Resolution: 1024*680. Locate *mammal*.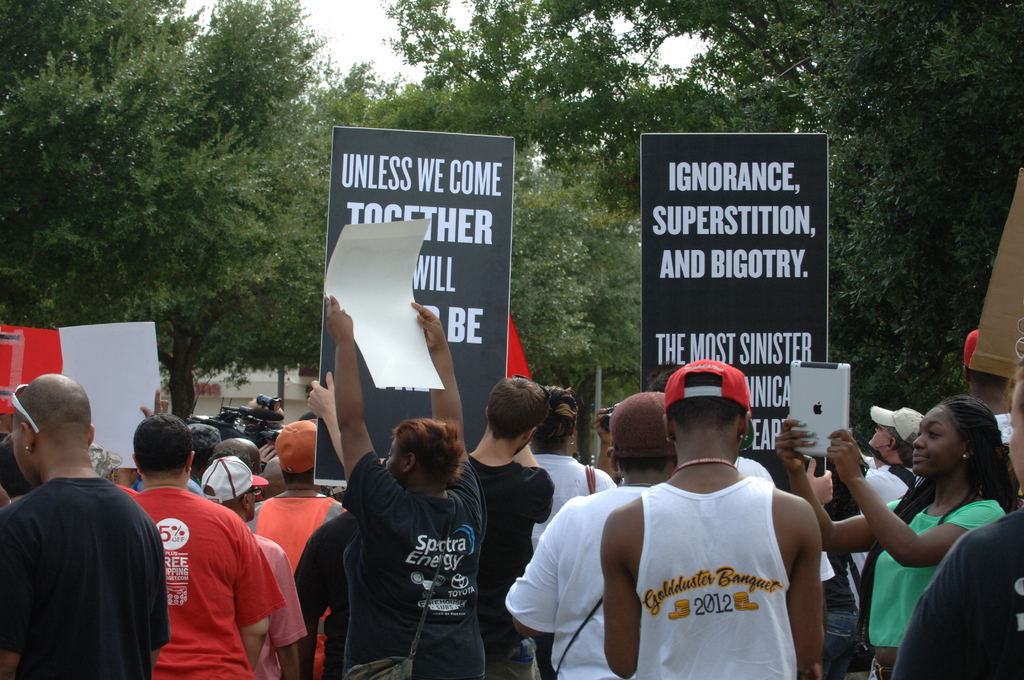
131,409,286,677.
